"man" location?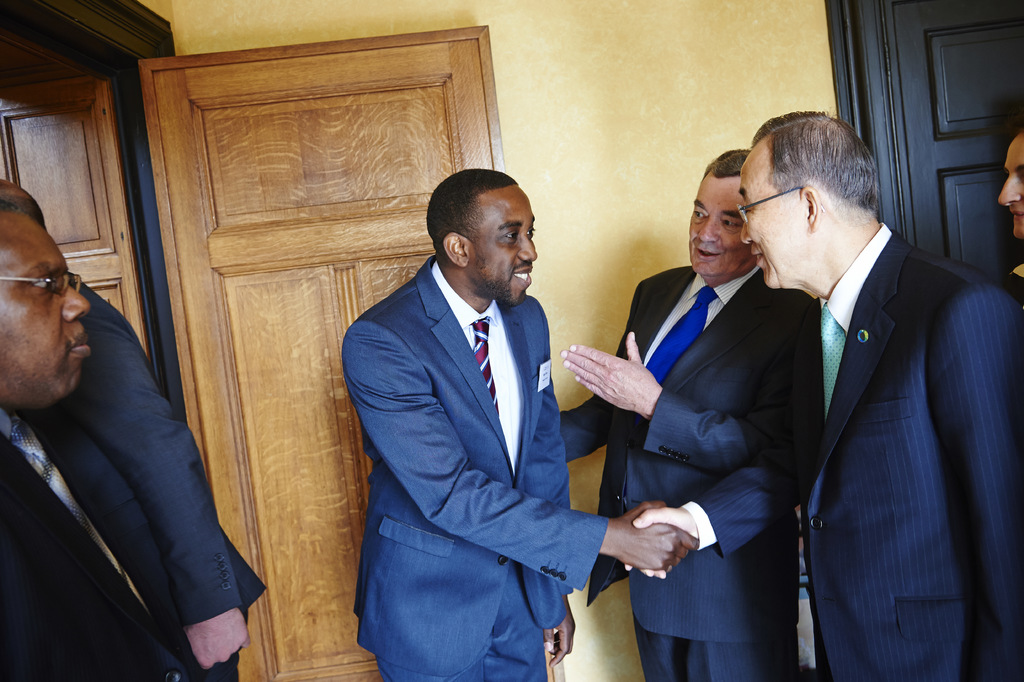
<bbox>351, 167, 700, 681</bbox>
